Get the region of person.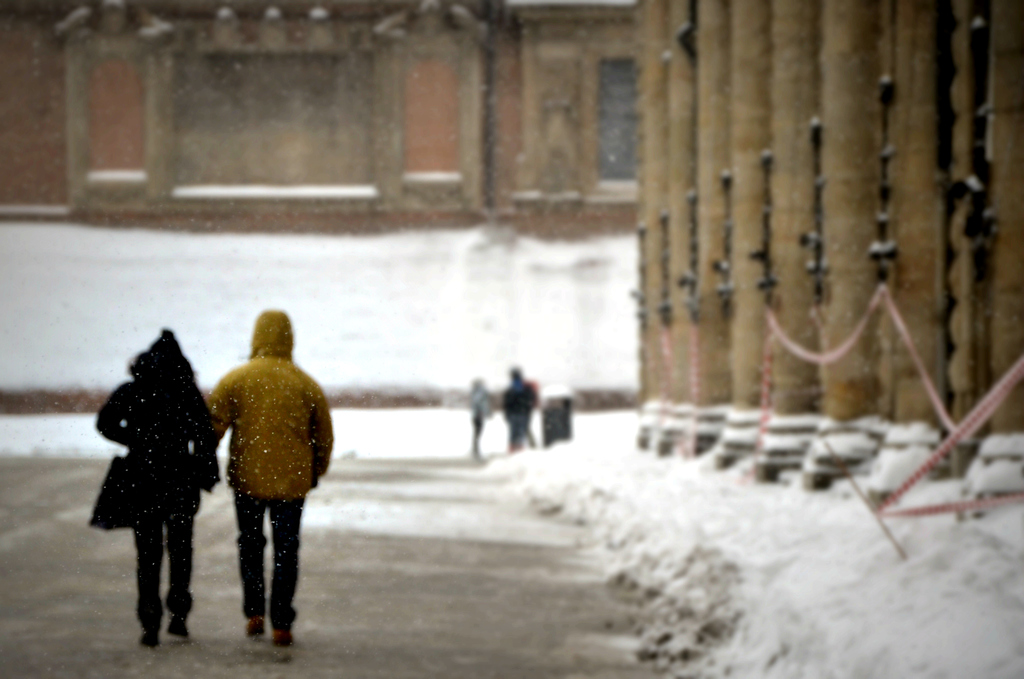
<region>207, 300, 320, 642</region>.
